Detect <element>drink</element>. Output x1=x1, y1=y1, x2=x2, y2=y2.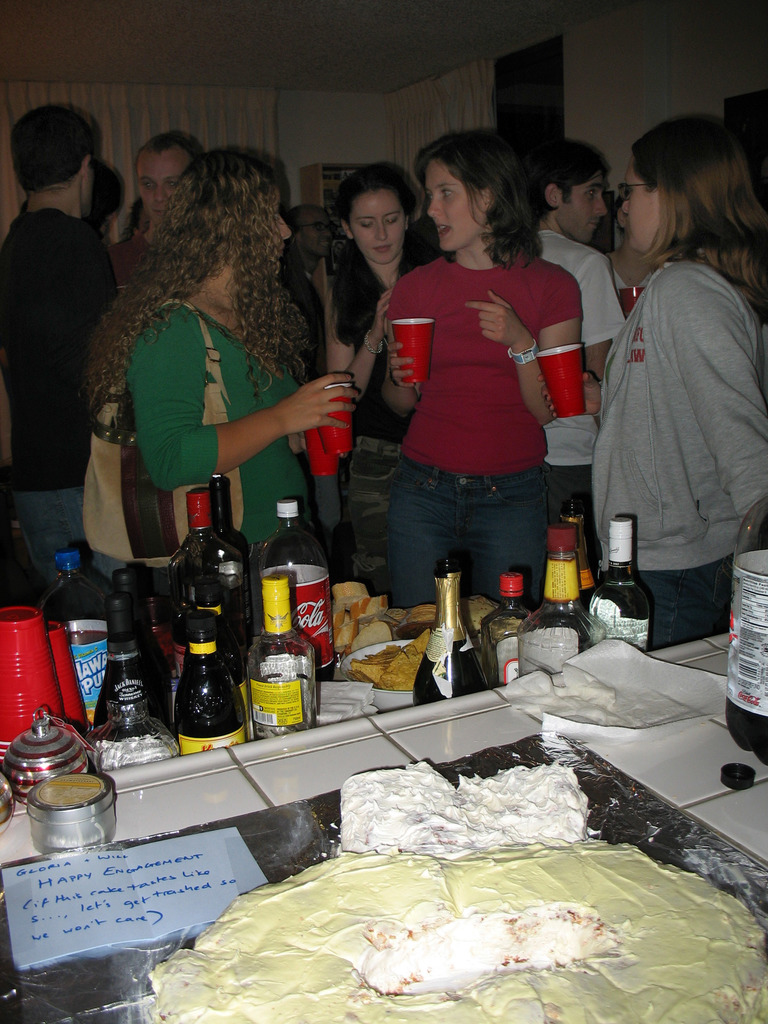
x1=310, y1=659, x2=335, y2=685.
